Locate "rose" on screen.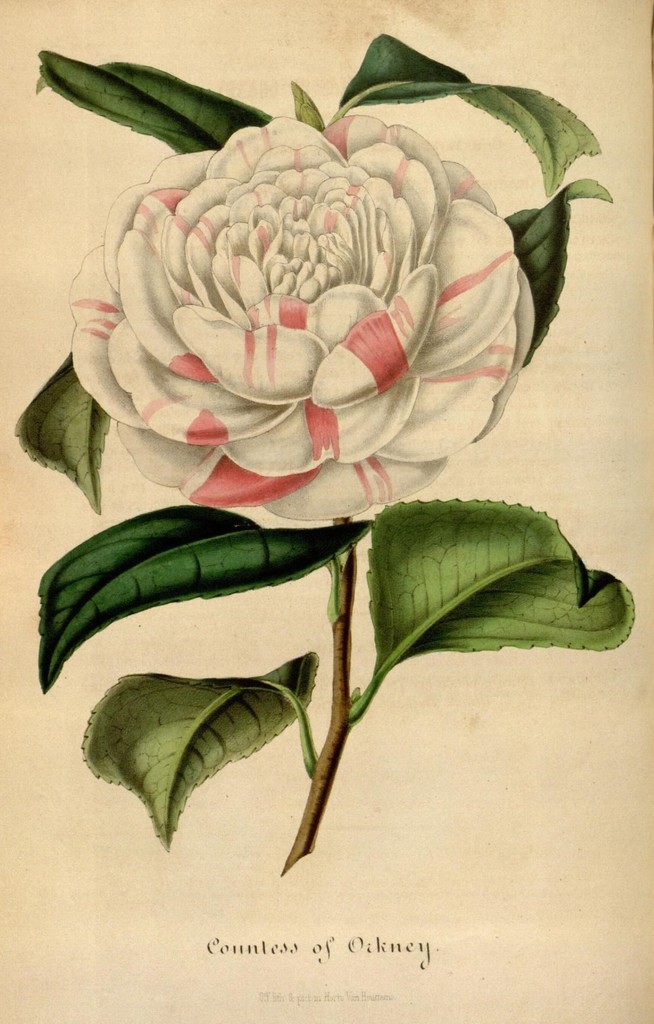
On screen at box(64, 113, 532, 524).
